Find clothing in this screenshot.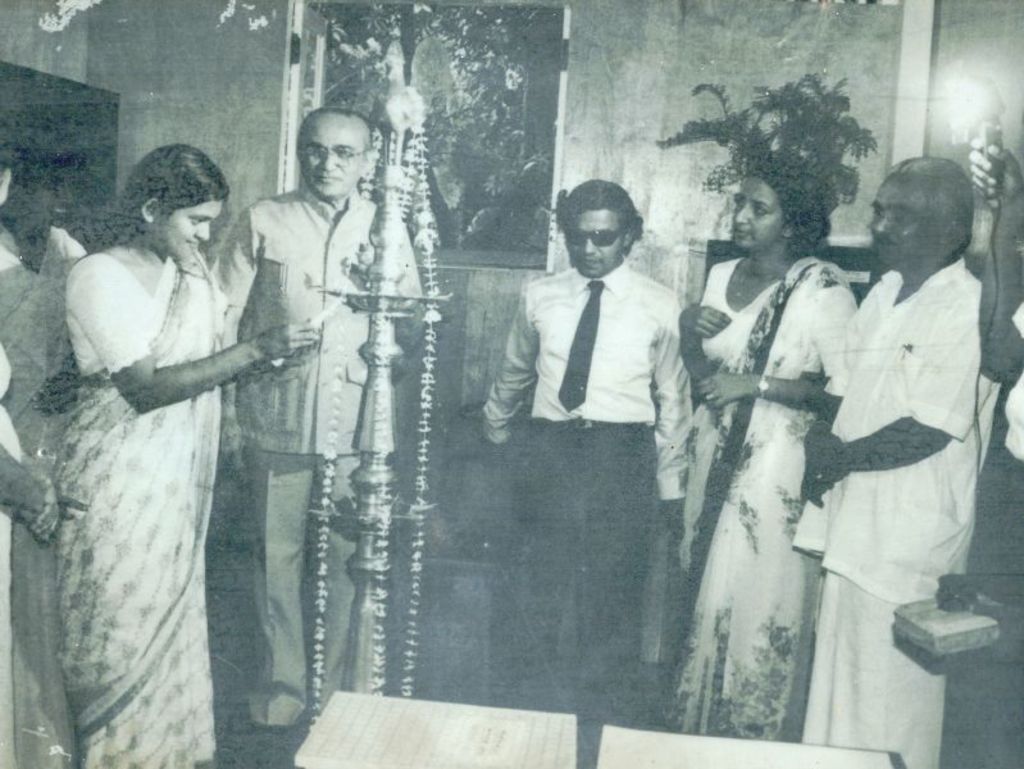
The bounding box for clothing is l=0, t=218, r=90, b=764.
